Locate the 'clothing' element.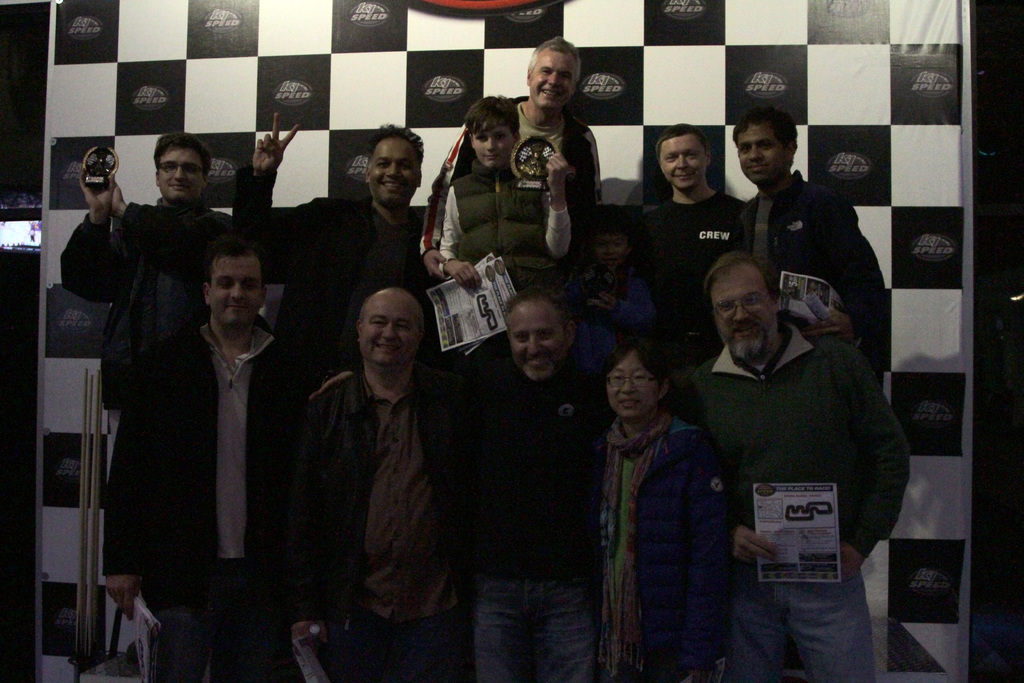
Element bbox: pyautogui.locateOnScreen(90, 313, 312, 682).
